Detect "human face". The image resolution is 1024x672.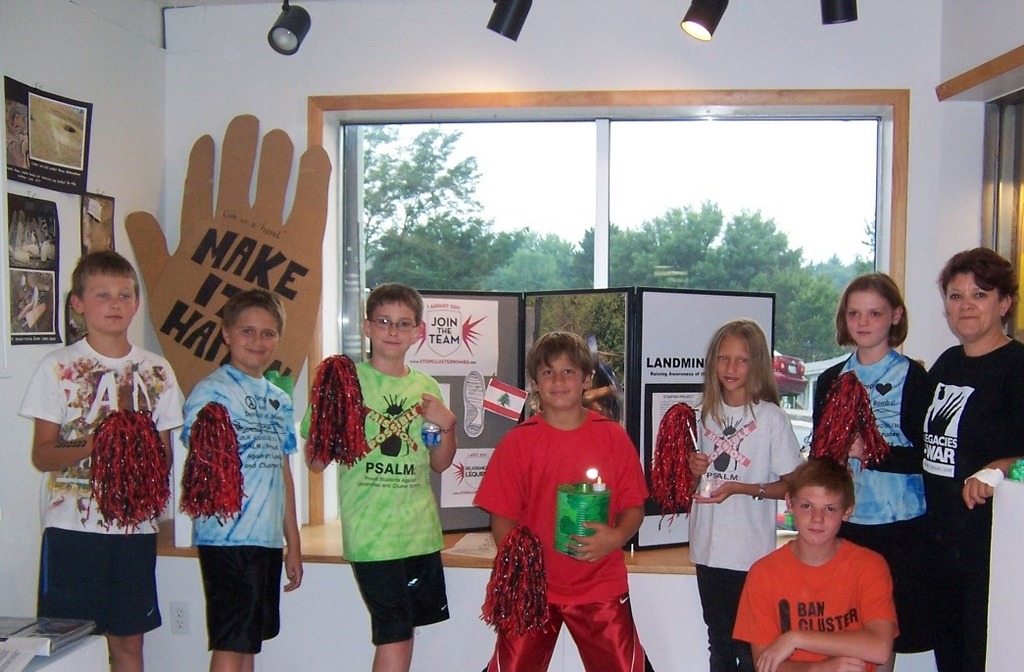
detection(940, 271, 1010, 340).
